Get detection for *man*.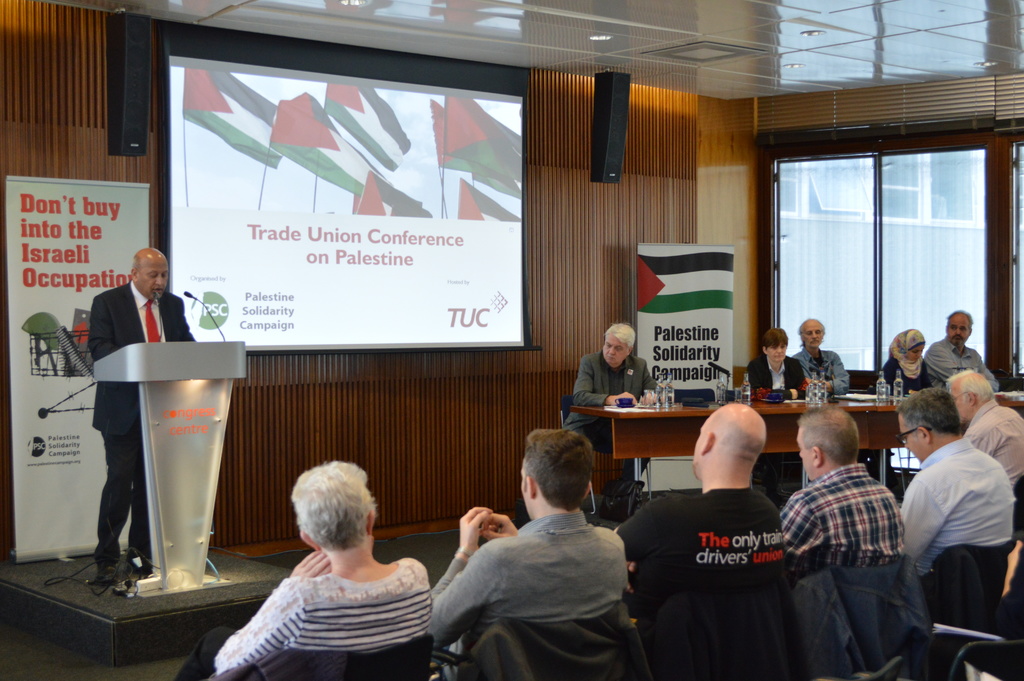
Detection: 936, 363, 1023, 487.
